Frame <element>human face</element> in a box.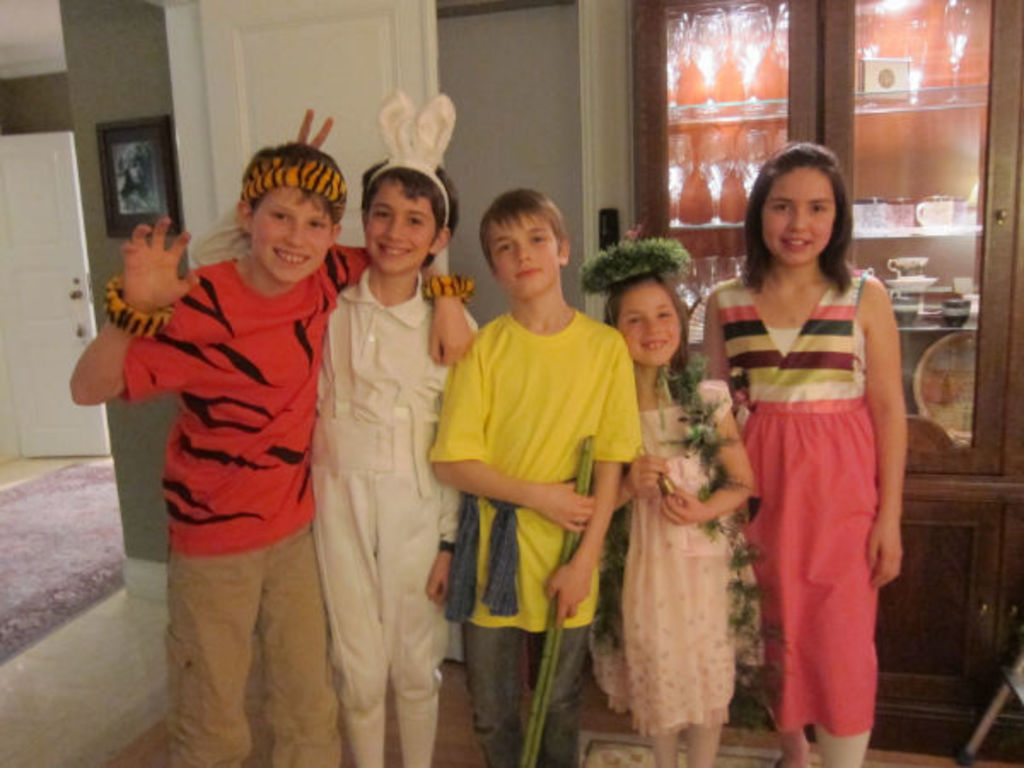
l=495, t=224, r=556, b=295.
